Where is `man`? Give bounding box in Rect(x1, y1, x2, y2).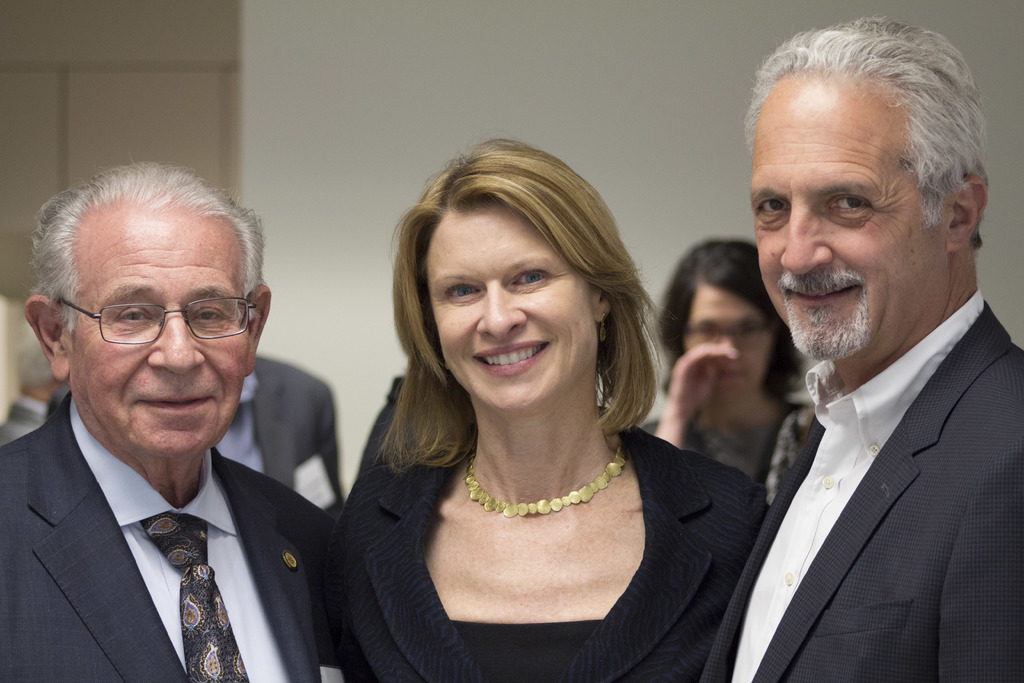
Rect(710, 40, 1023, 677).
